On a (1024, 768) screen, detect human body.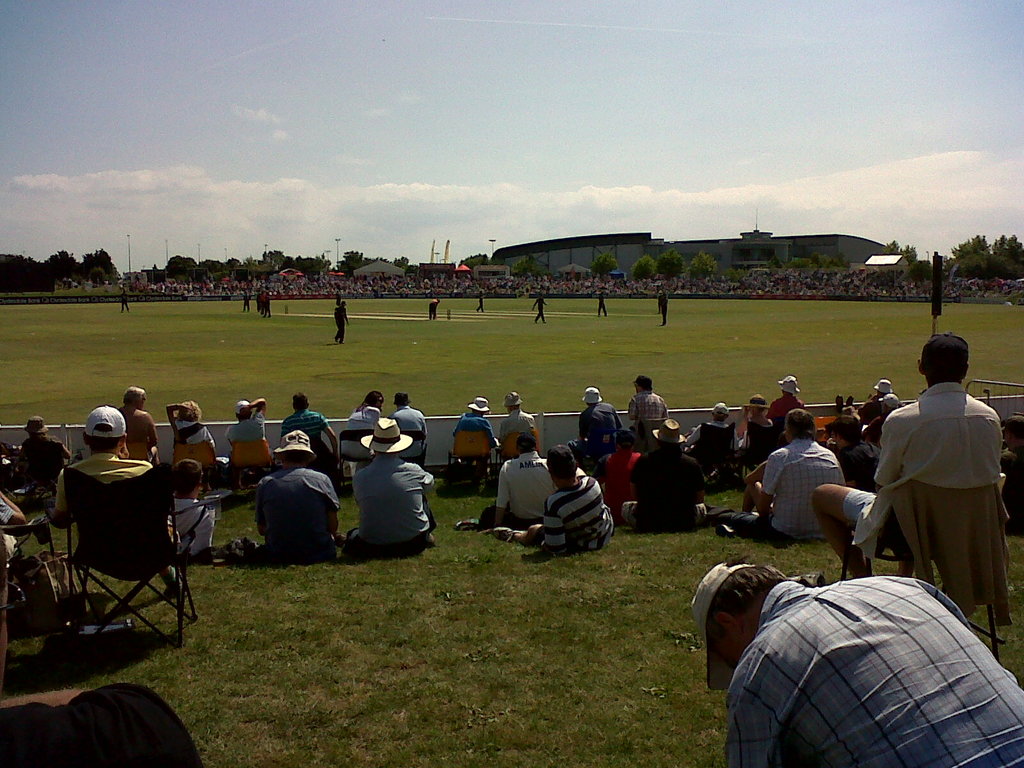
228, 415, 271, 476.
